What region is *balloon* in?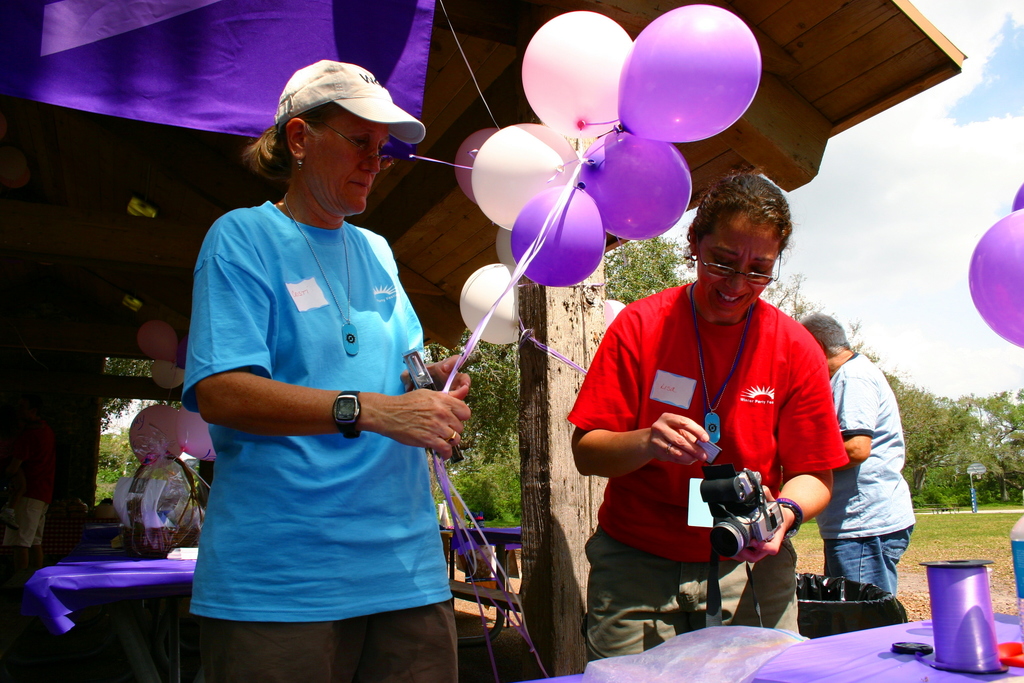
x1=580, y1=129, x2=694, y2=242.
